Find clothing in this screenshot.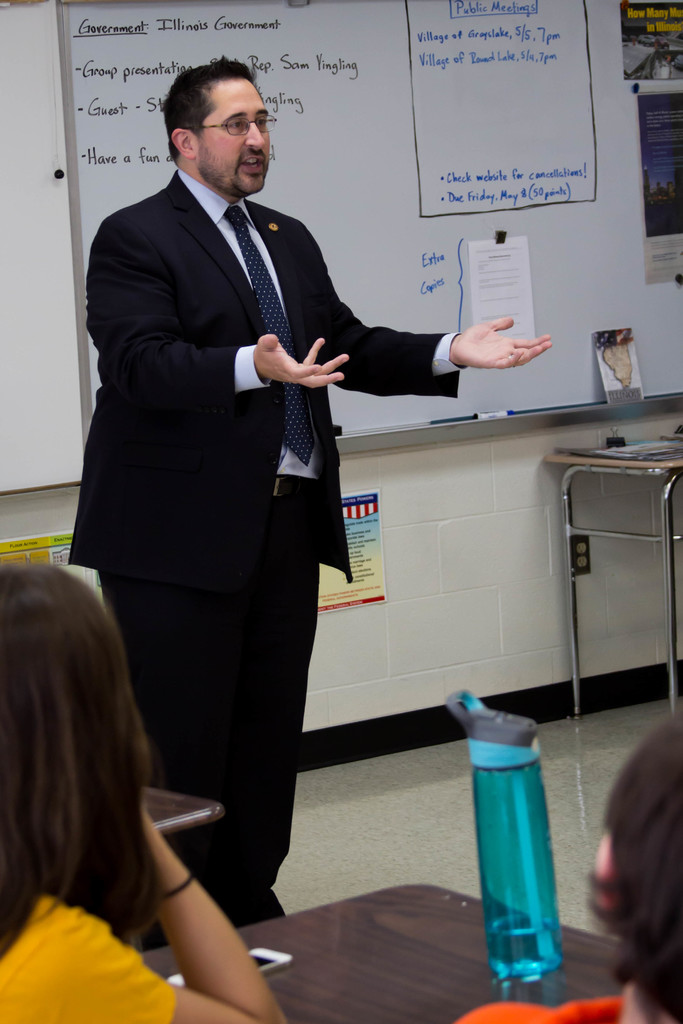
The bounding box for clothing is left=2, top=872, right=177, bottom=1013.
